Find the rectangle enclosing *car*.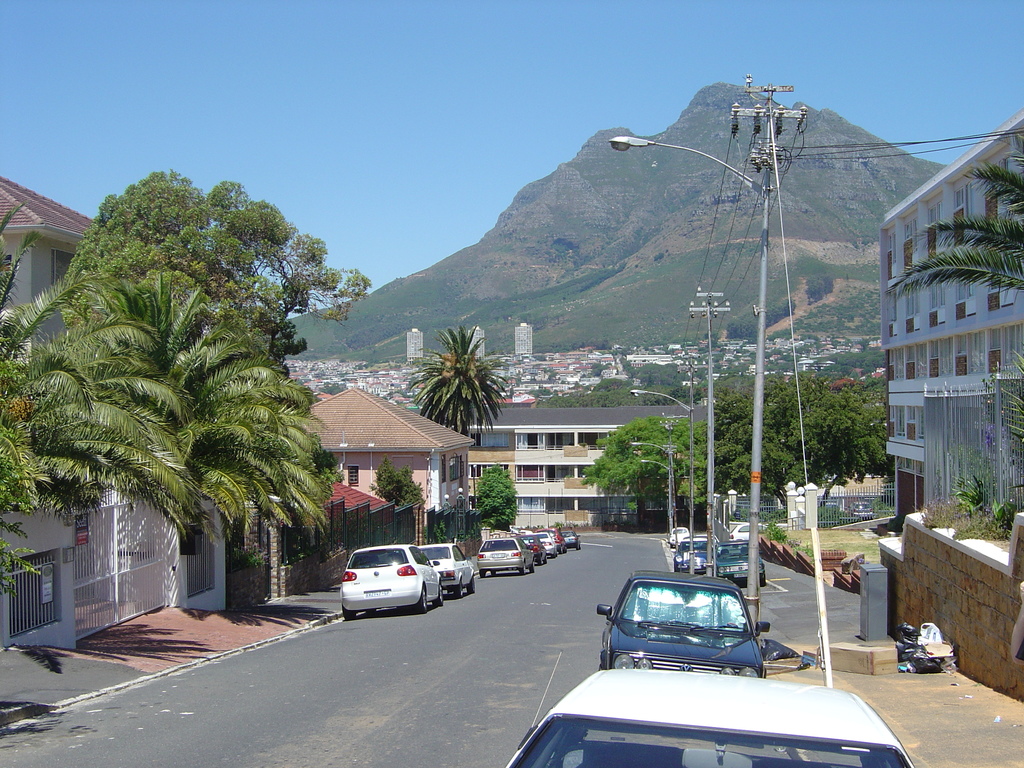
left=711, top=536, right=767, bottom=590.
